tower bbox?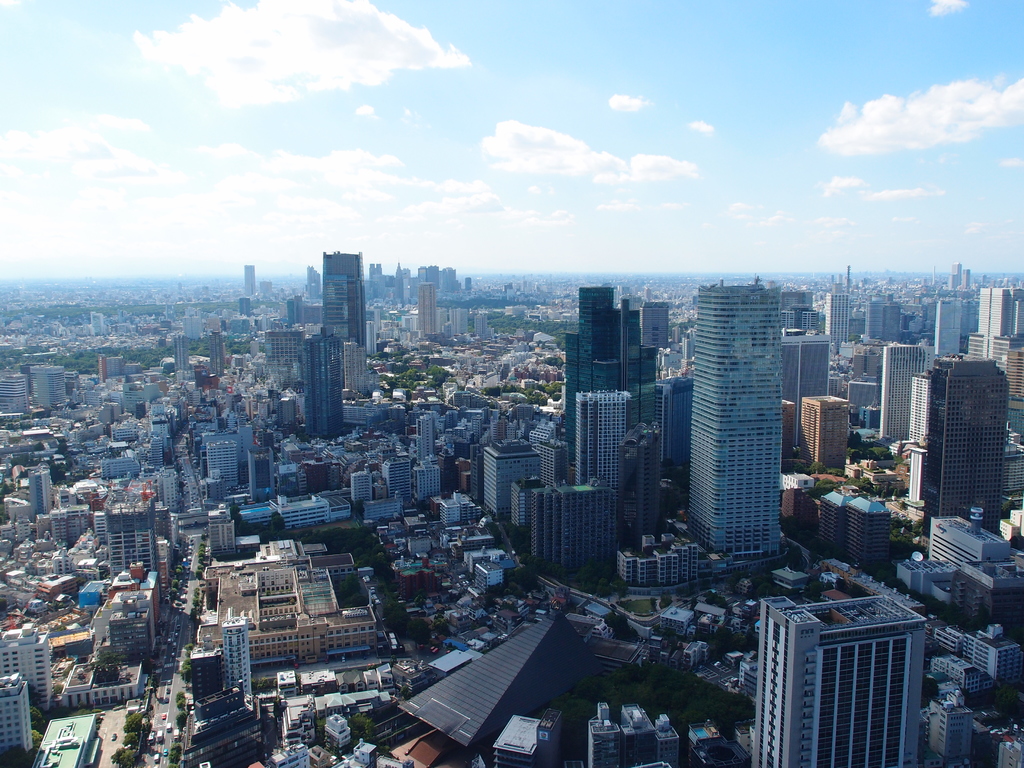
416,462,451,503
